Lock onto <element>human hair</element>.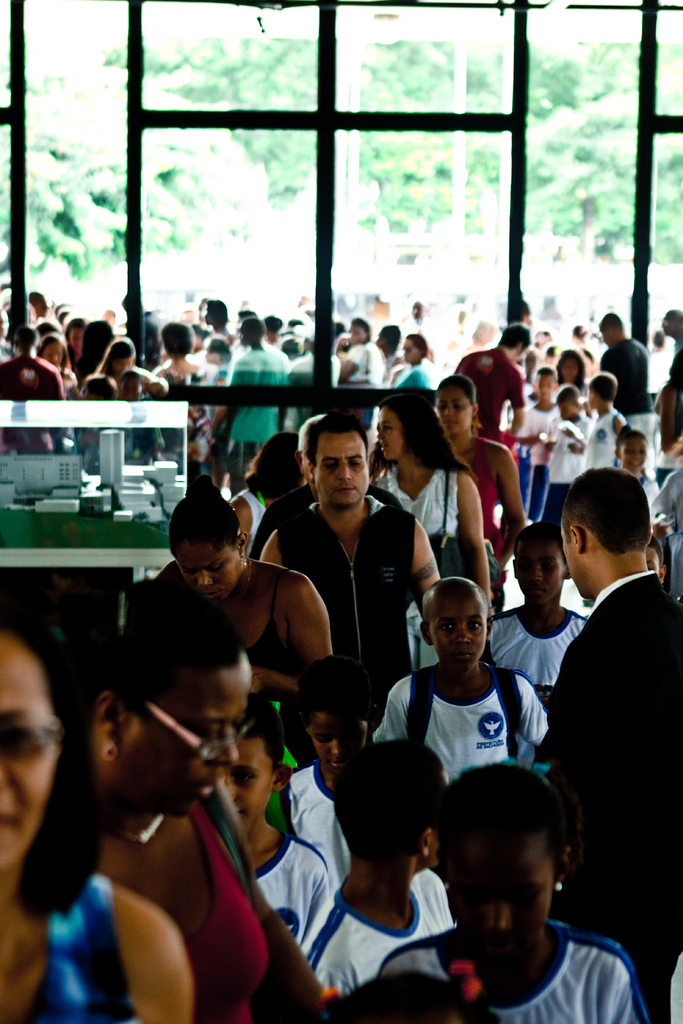
Locked: left=242, top=431, right=300, bottom=502.
